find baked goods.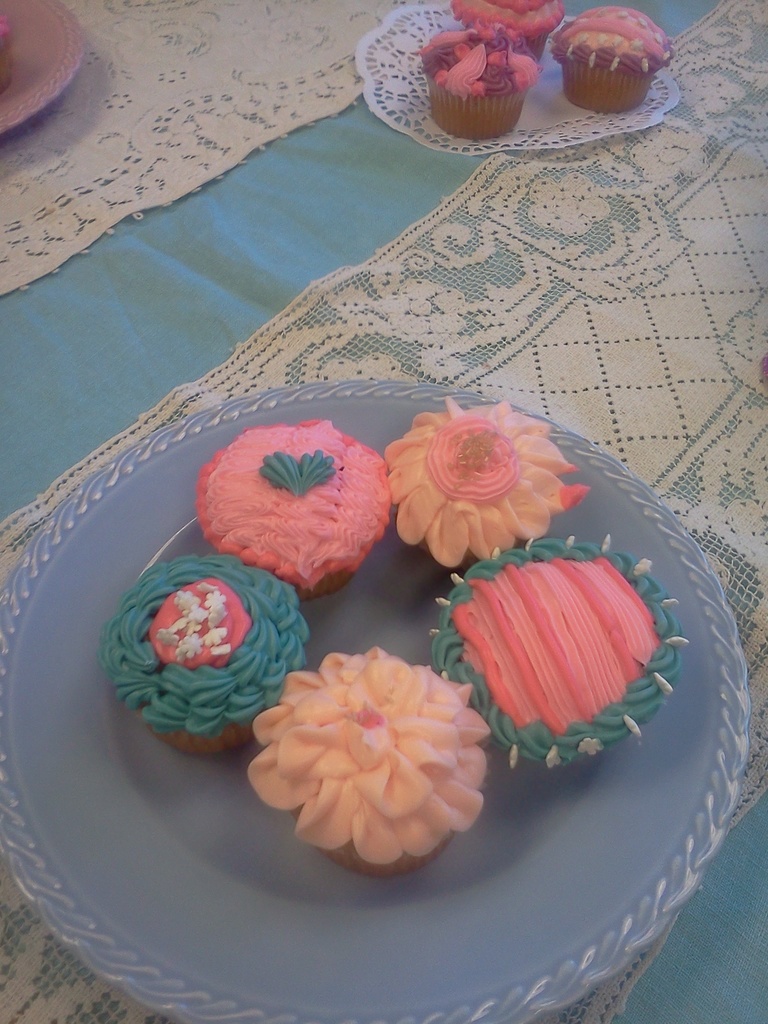
BBox(450, 0, 563, 63).
